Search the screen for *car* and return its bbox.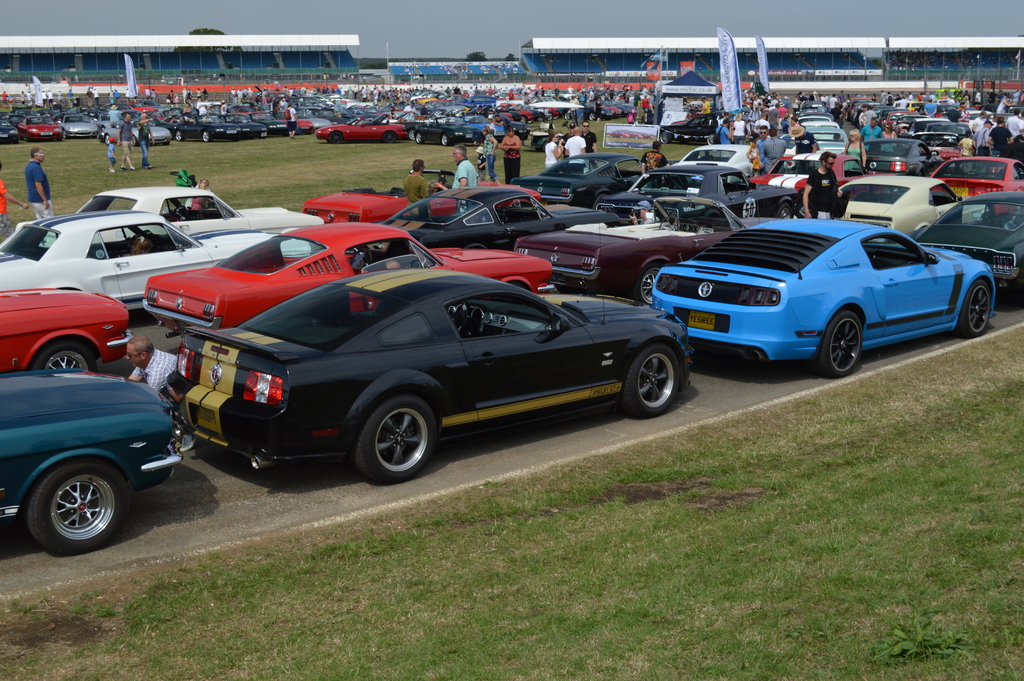
Found: 914, 192, 1023, 304.
